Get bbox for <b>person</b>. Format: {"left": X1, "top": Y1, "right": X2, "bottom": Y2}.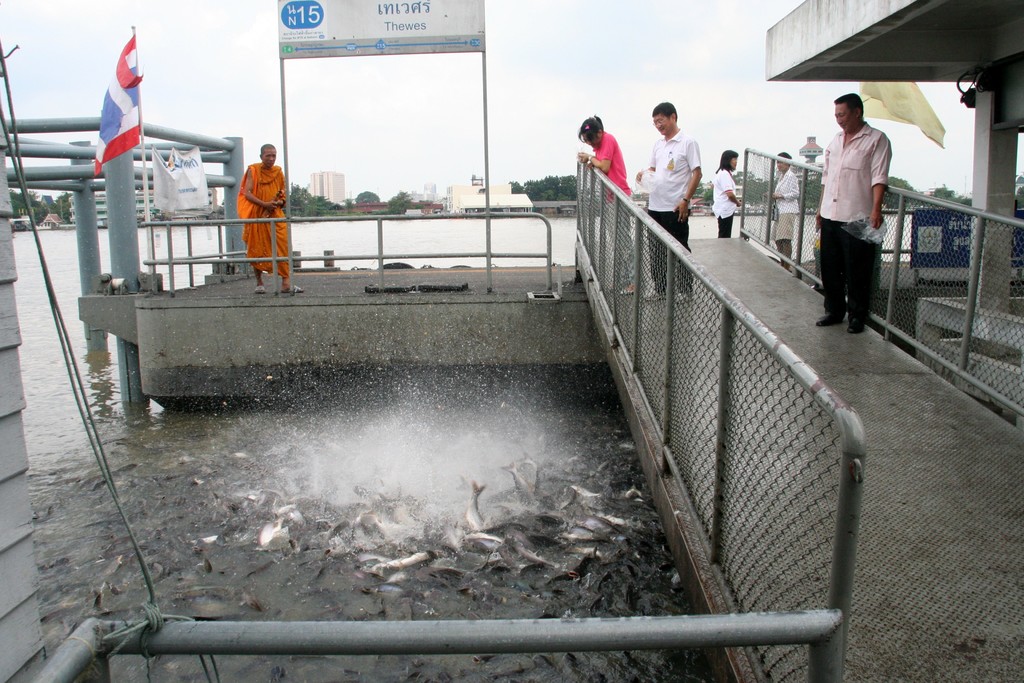
{"left": 579, "top": 117, "right": 636, "bottom": 293}.
